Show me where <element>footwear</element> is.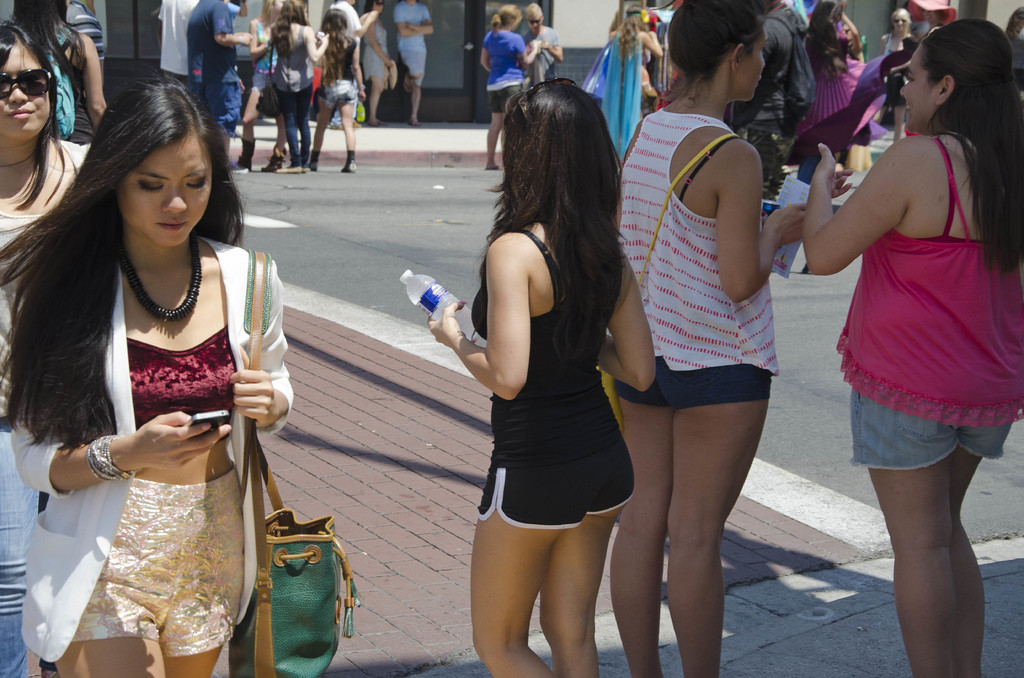
<element>footwear</element> is at {"x1": 260, "y1": 149, "x2": 285, "y2": 169}.
